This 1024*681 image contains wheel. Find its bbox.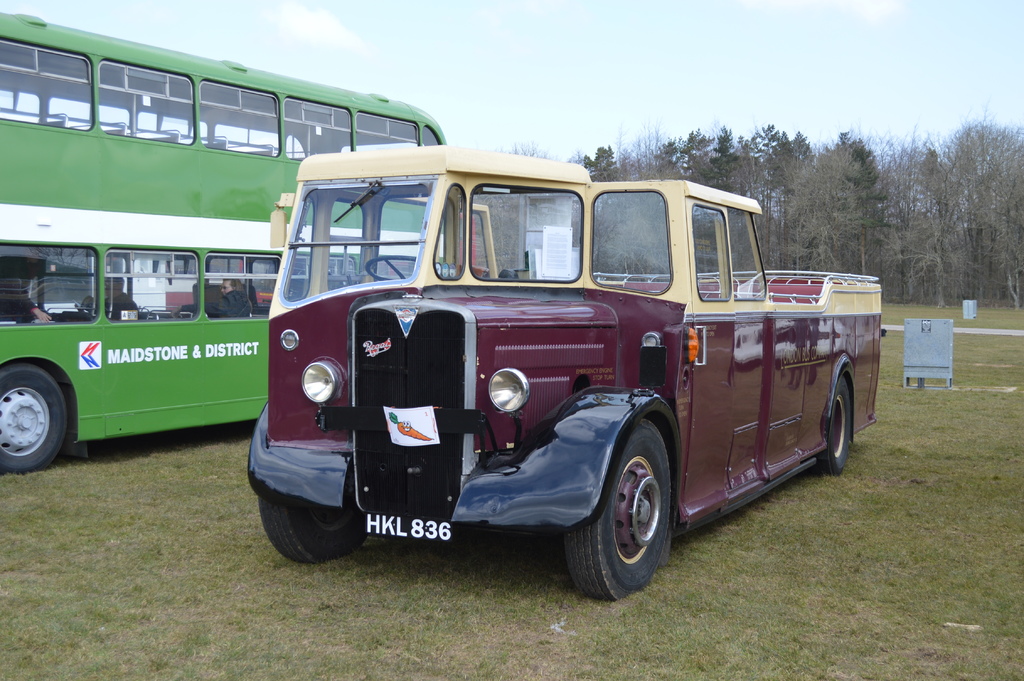
<region>365, 257, 416, 281</region>.
